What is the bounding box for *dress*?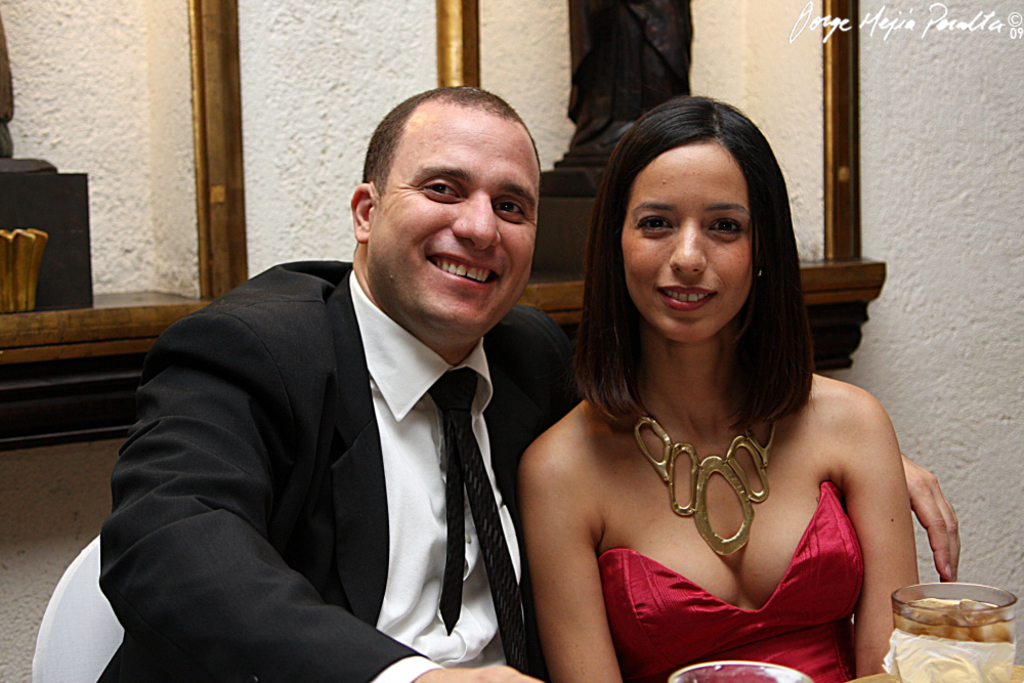
[left=566, top=380, right=901, bottom=682].
